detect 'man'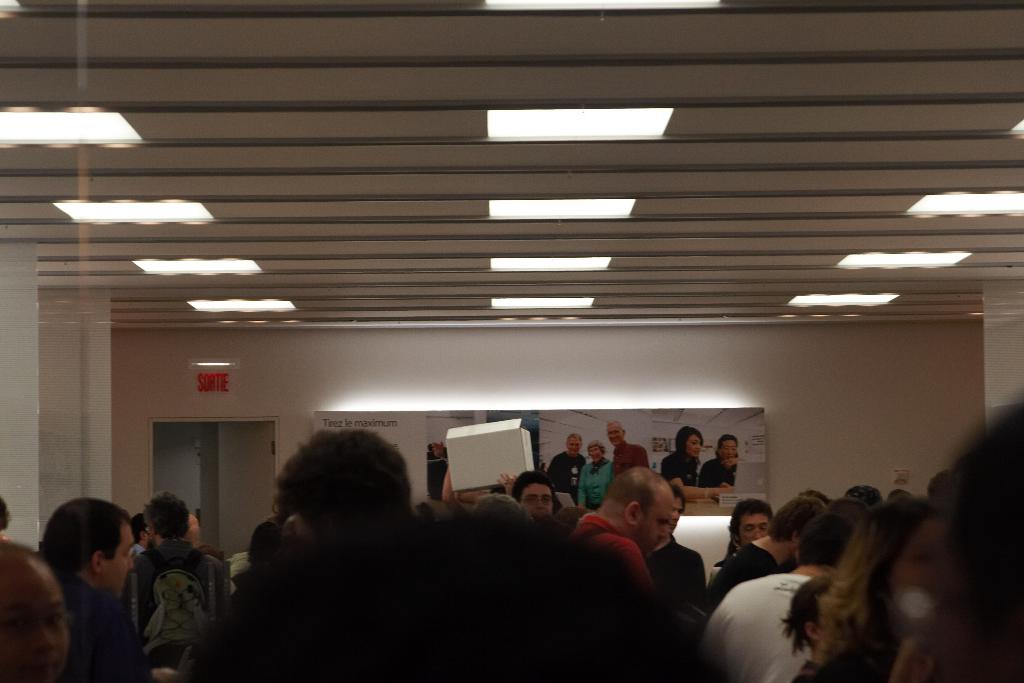
left=38, top=502, right=159, bottom=673
